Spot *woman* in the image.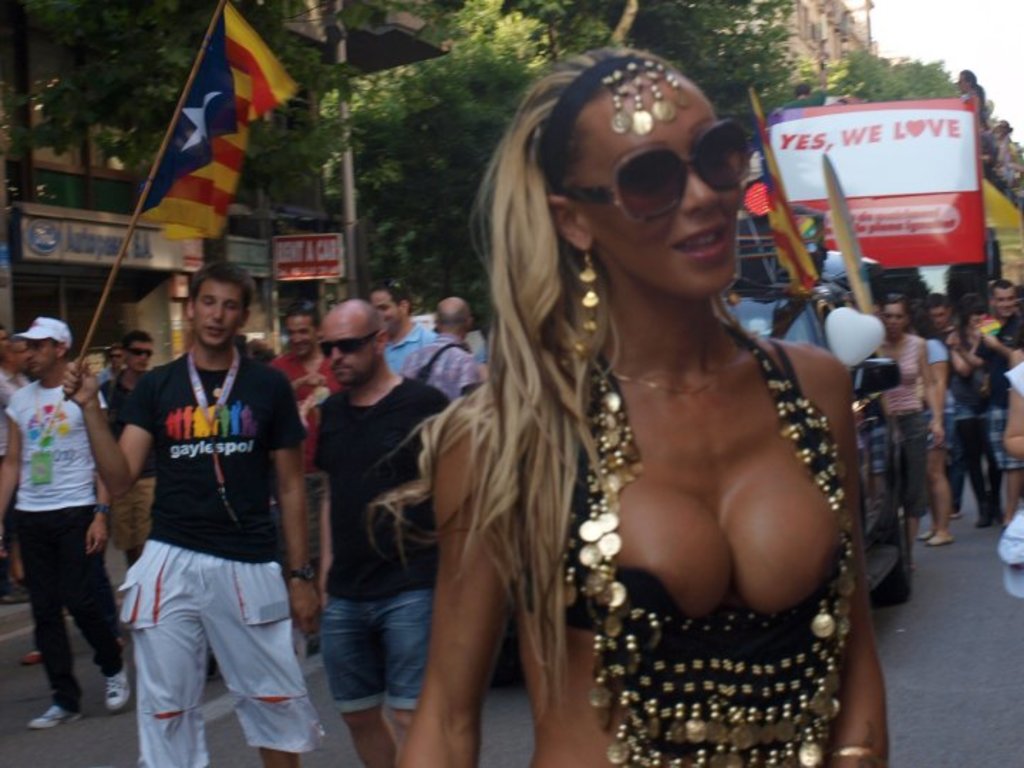
*woman* found at detection(878, 296, 949, 558).
